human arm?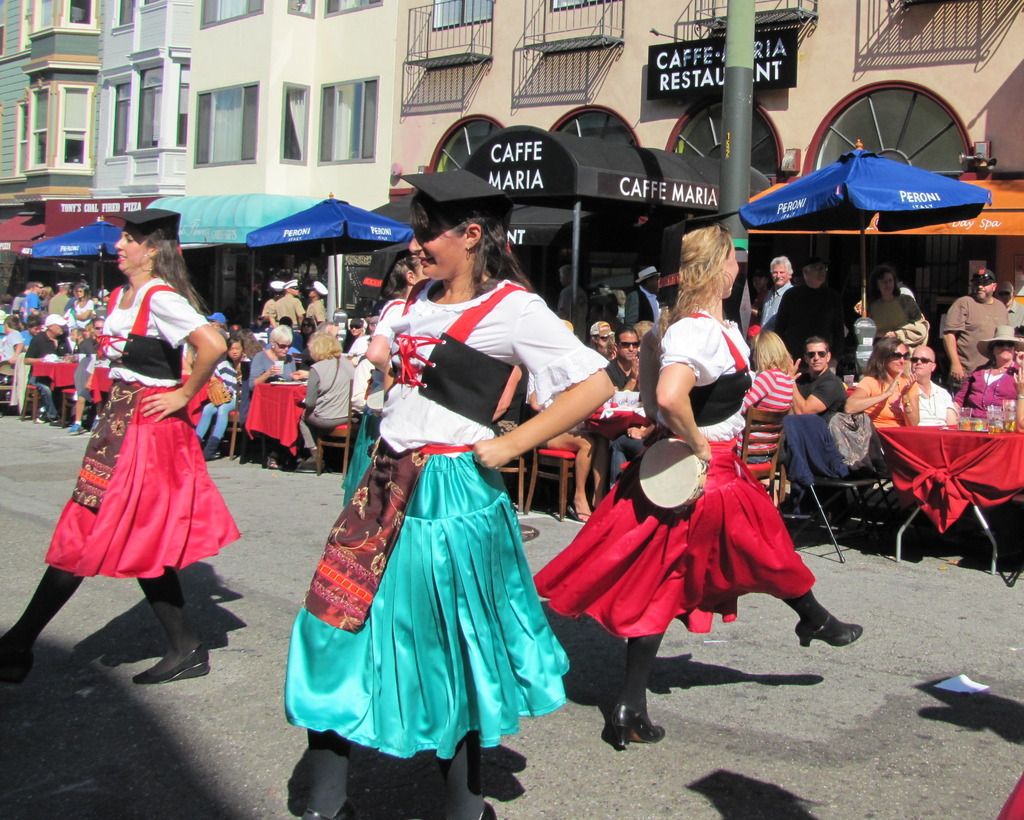
(282,364,307,382)
